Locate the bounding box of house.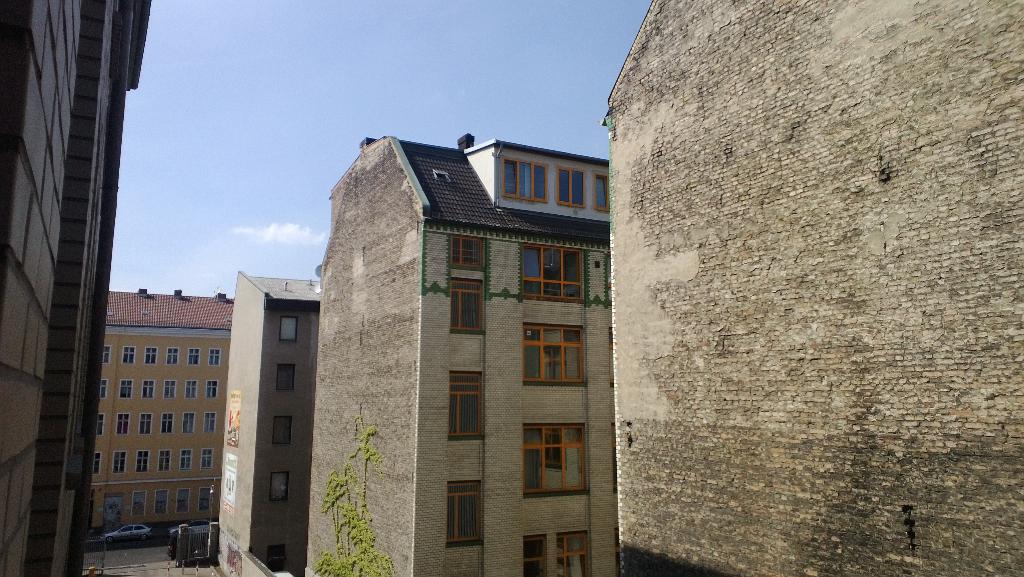
Bounding box: region(303, 136, 610, 576).
